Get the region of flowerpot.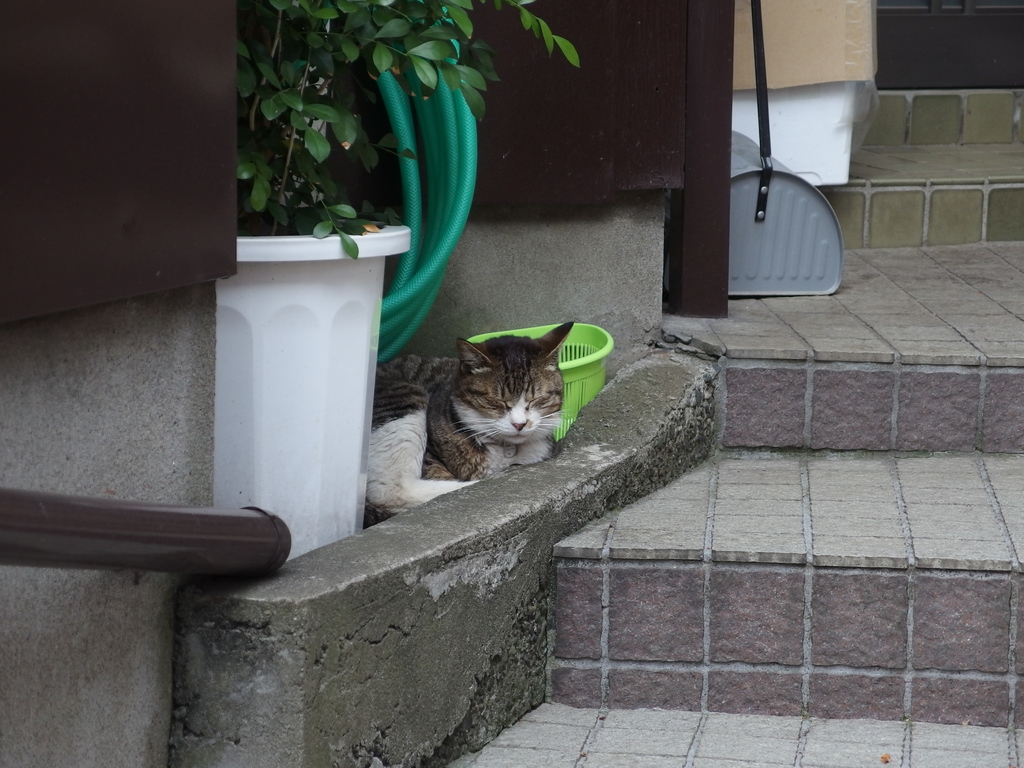
(left=214, top=225, right=409, bottom=554).
